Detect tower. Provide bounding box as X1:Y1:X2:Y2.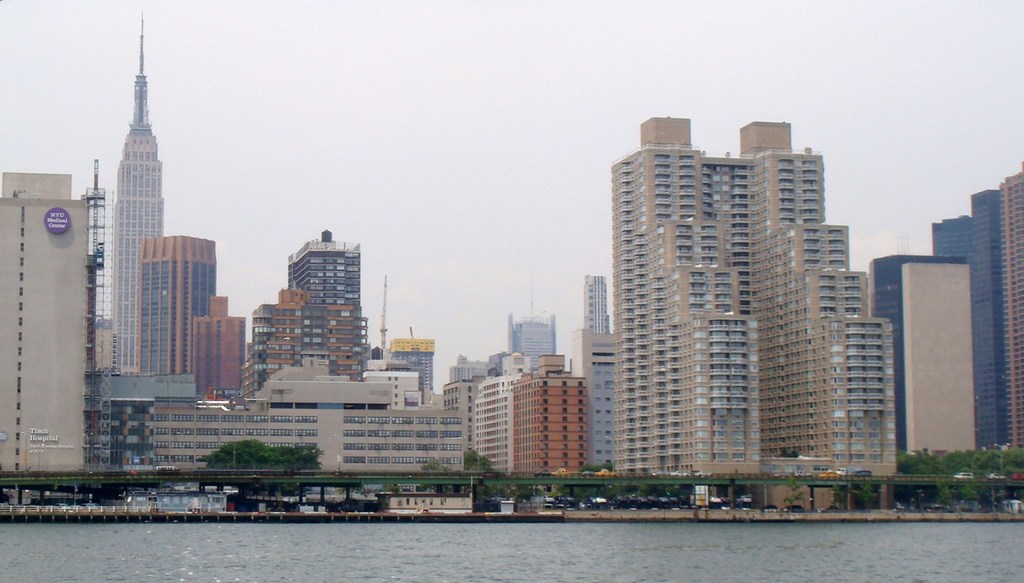
192:293:246:414.
